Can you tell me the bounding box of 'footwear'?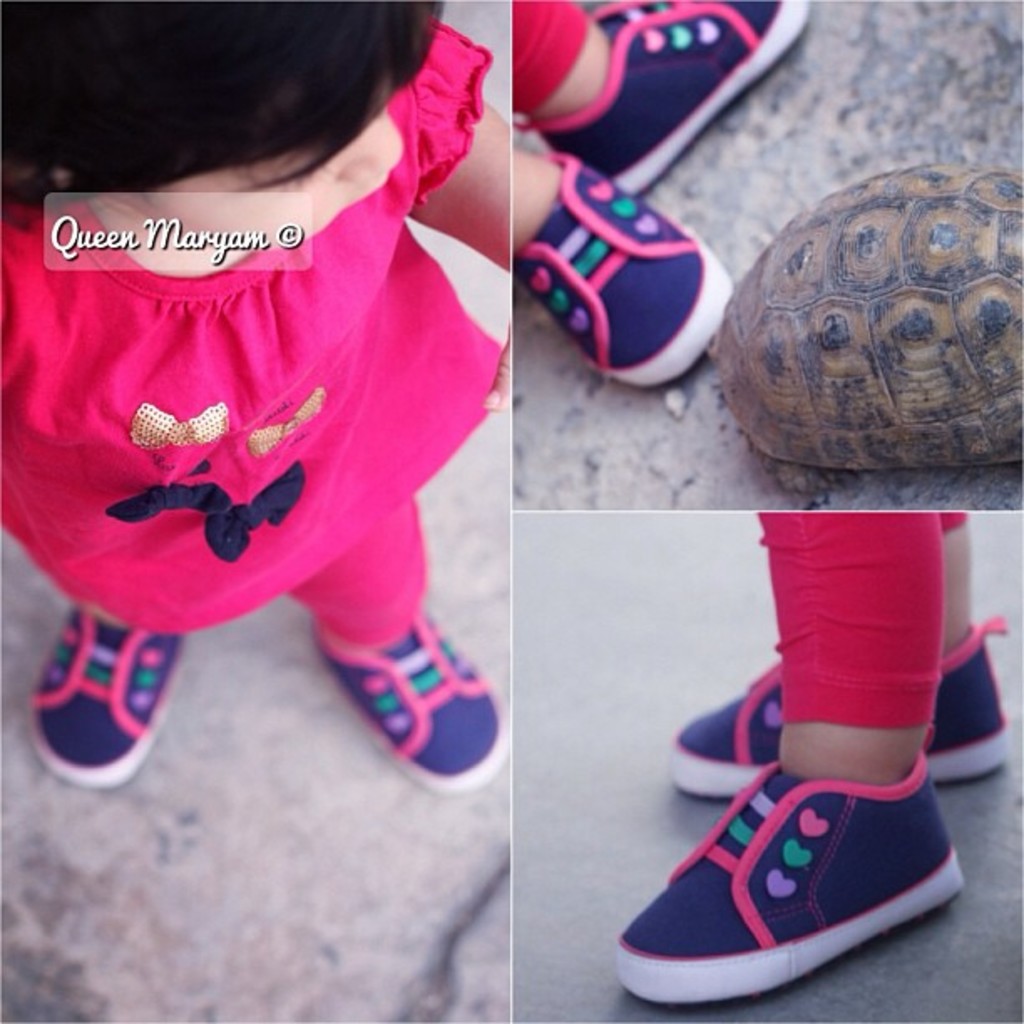
[32,596,171,791].
